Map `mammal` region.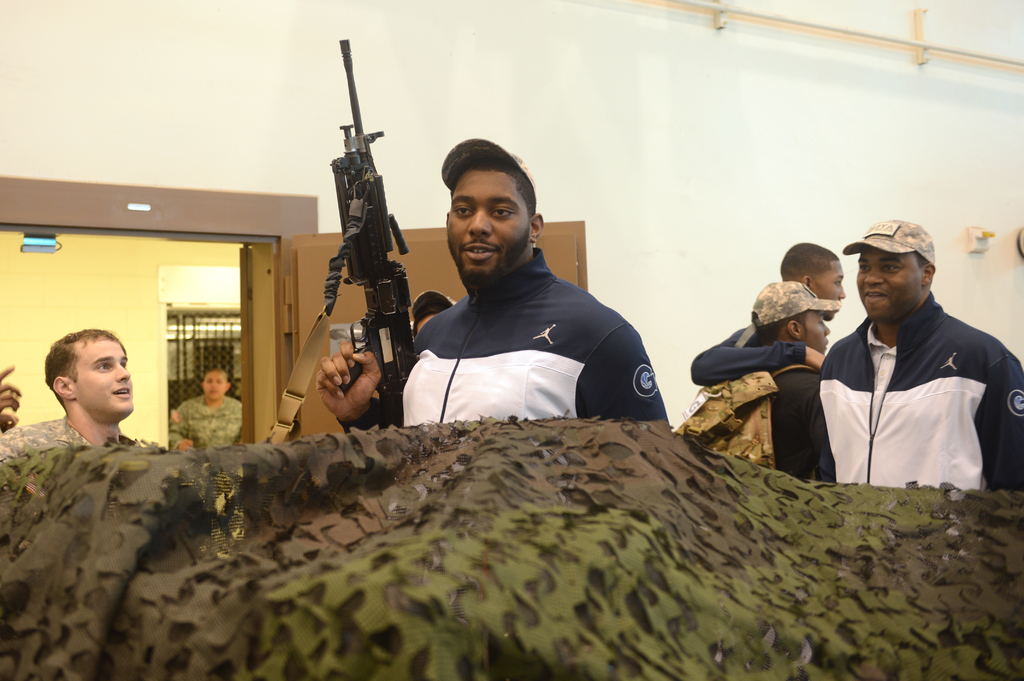
Mapped to [166,368,247,456].
